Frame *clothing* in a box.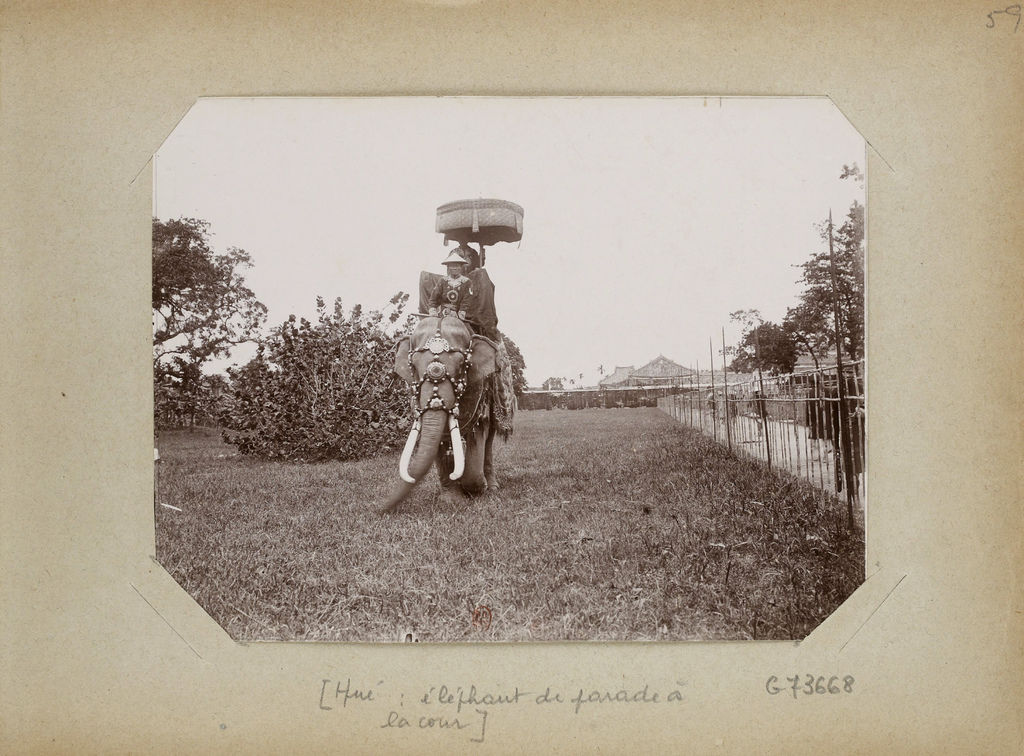
crop(427, 277, 471, 309).
